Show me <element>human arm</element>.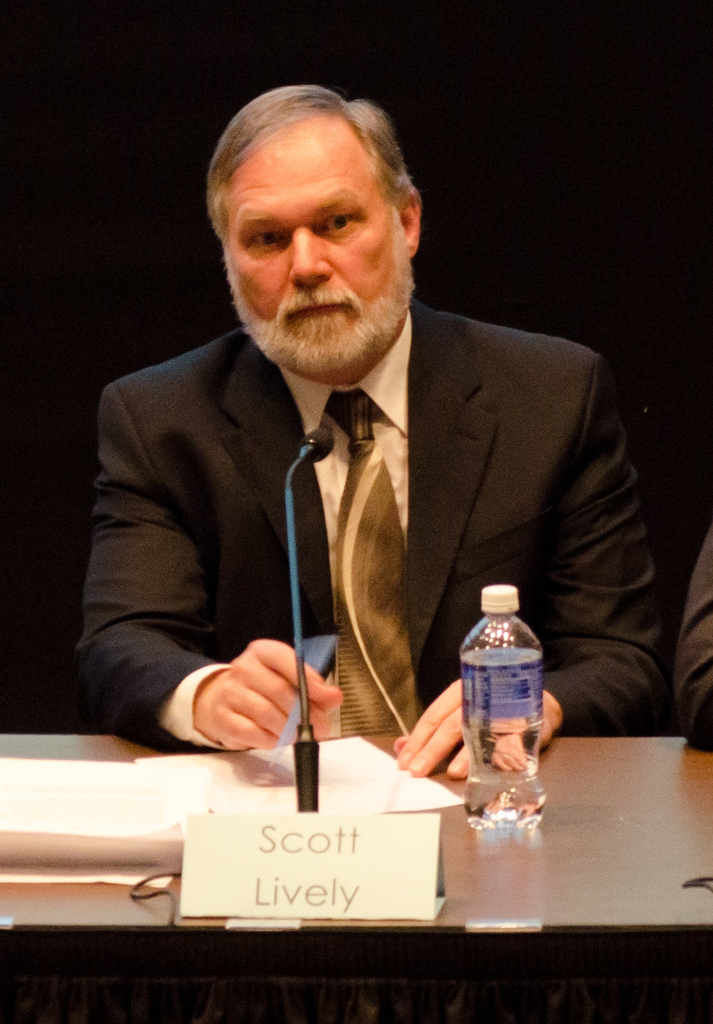
<element>human arm</element> is here: [left=408, top=342, right=673, bottom=785].
